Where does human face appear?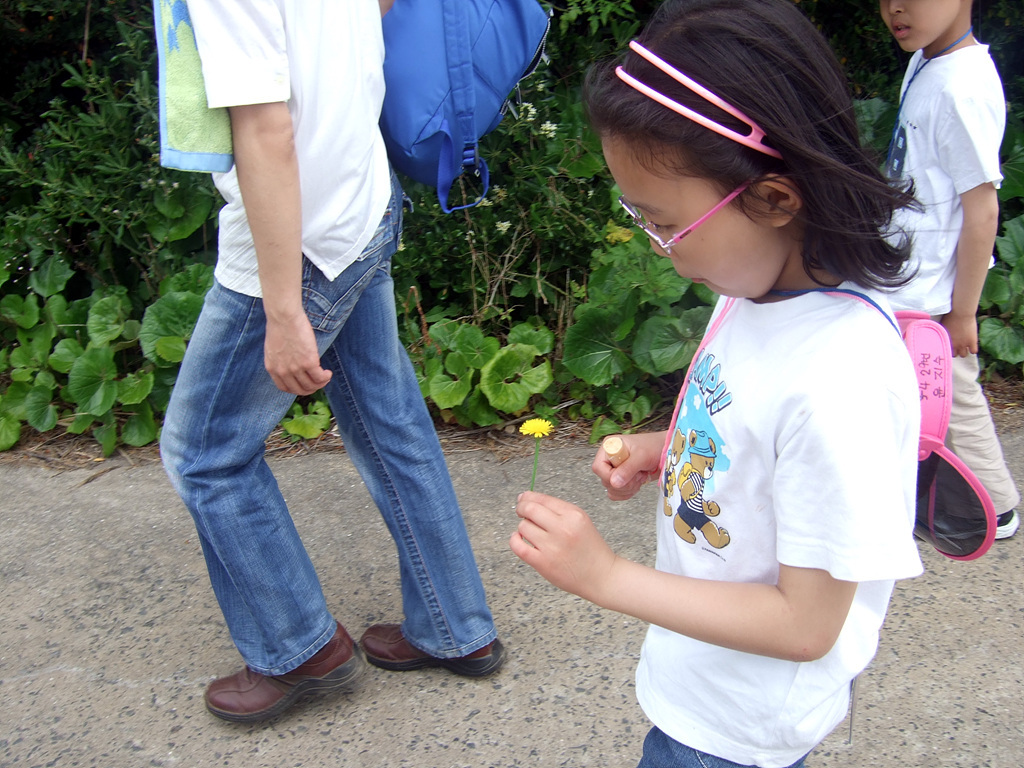
Appears at 608:140:771:302.
